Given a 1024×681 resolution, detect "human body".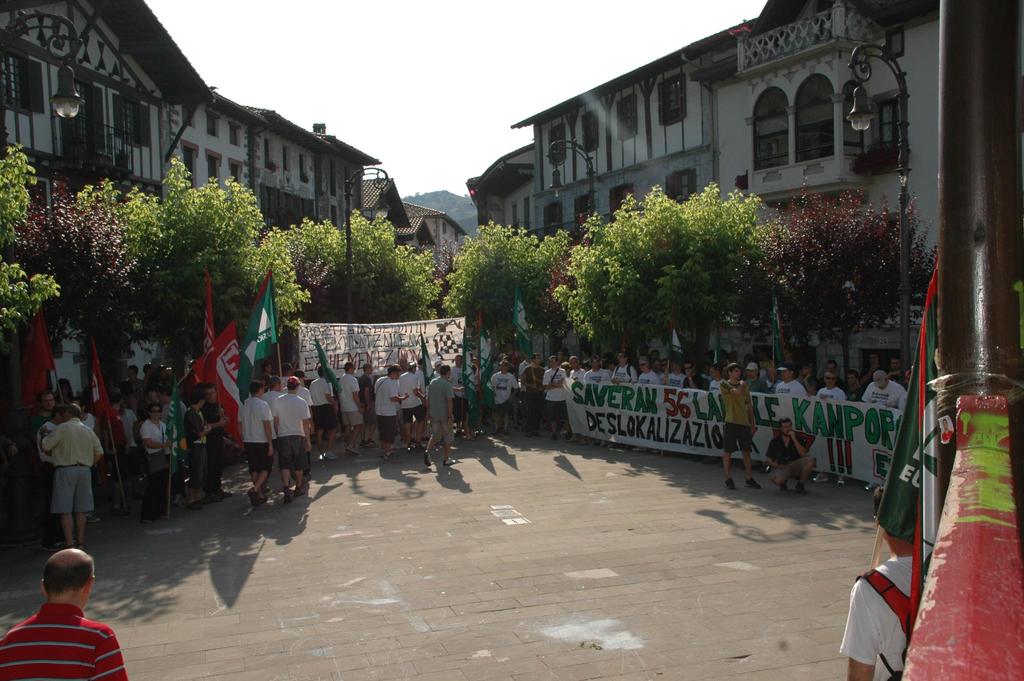
x1=743, y1=375, x2=775, y2=399.
